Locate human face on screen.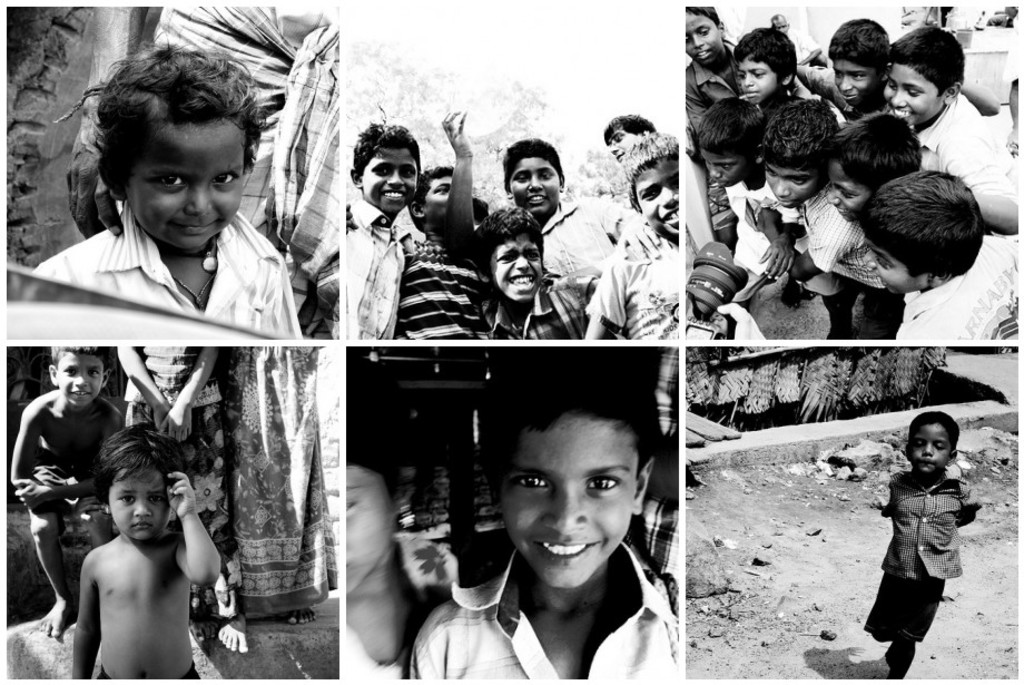
On screen at <box>482,229,547,300</box>.
